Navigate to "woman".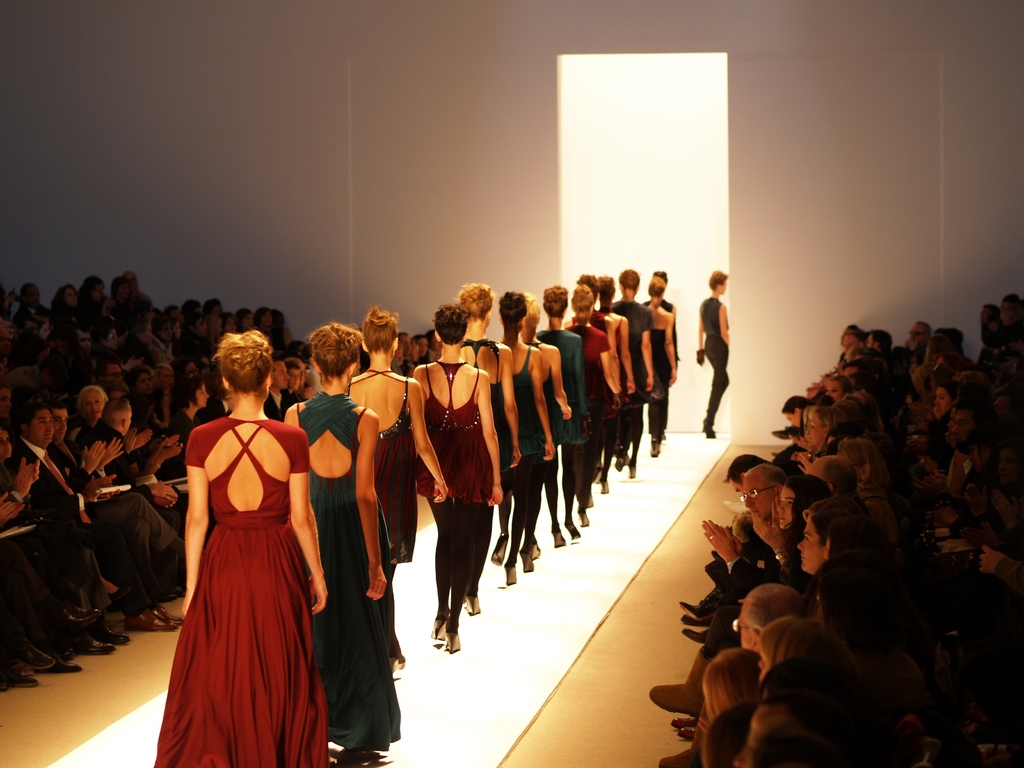
Navigation target: x1=774 y1=478 x2=822 y2=563.
